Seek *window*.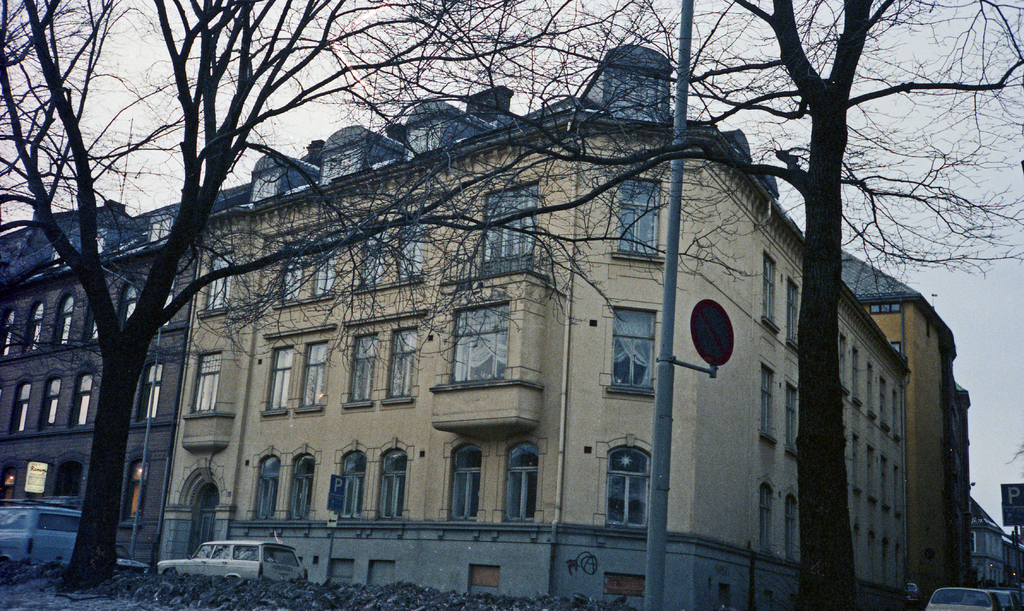
box(42, 378, 56, 429).
